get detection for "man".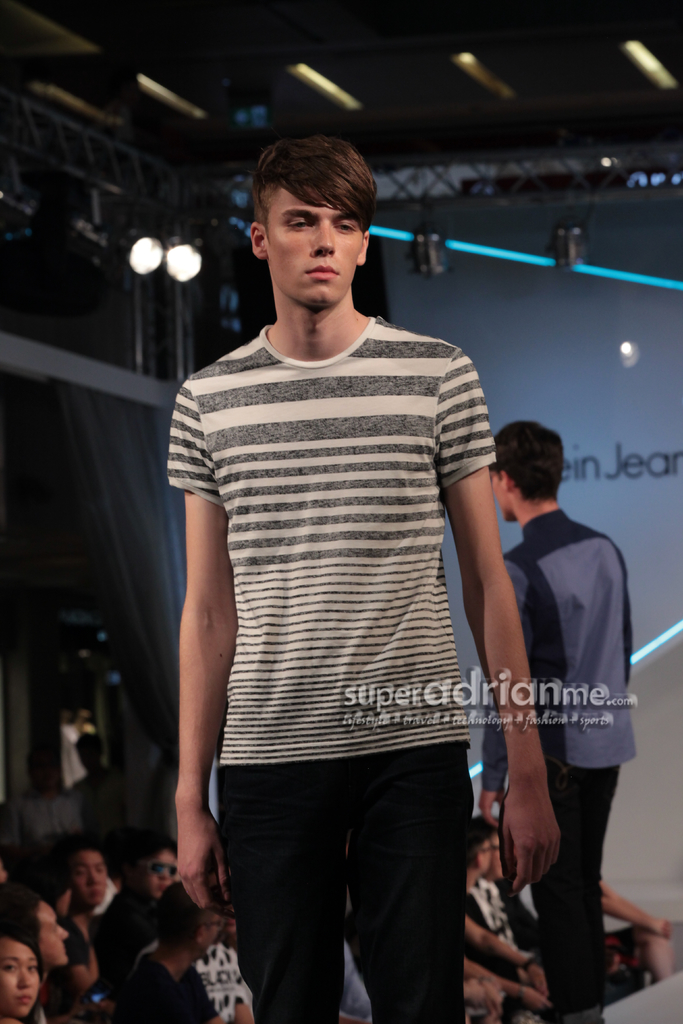
Detection: rect(152, 121, 544, 1023).
